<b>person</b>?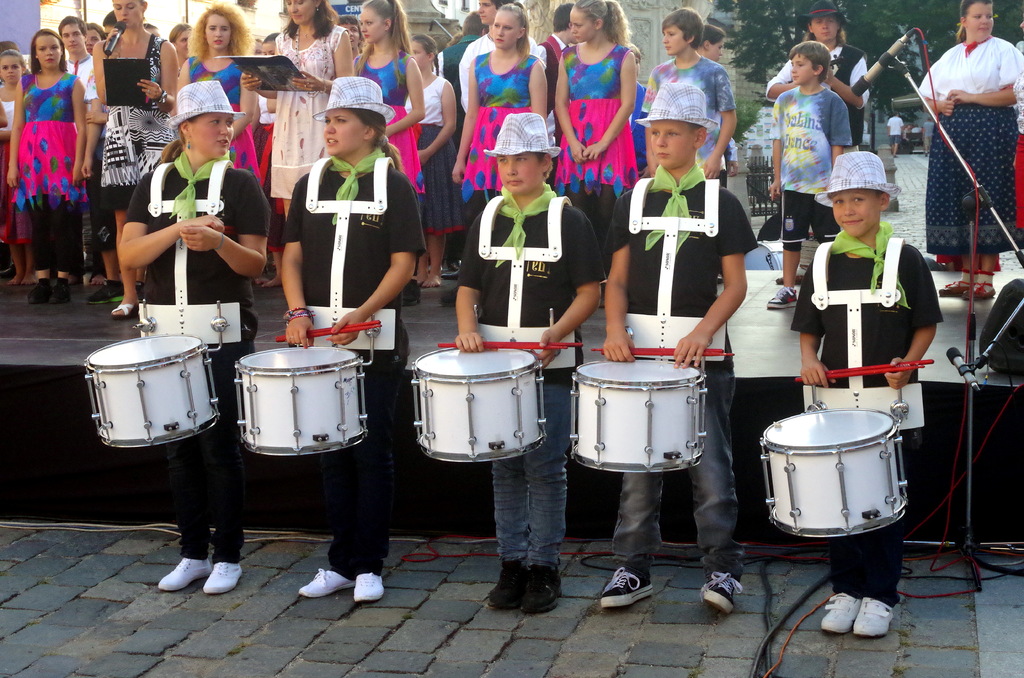
[436, 0, 552, 296]
